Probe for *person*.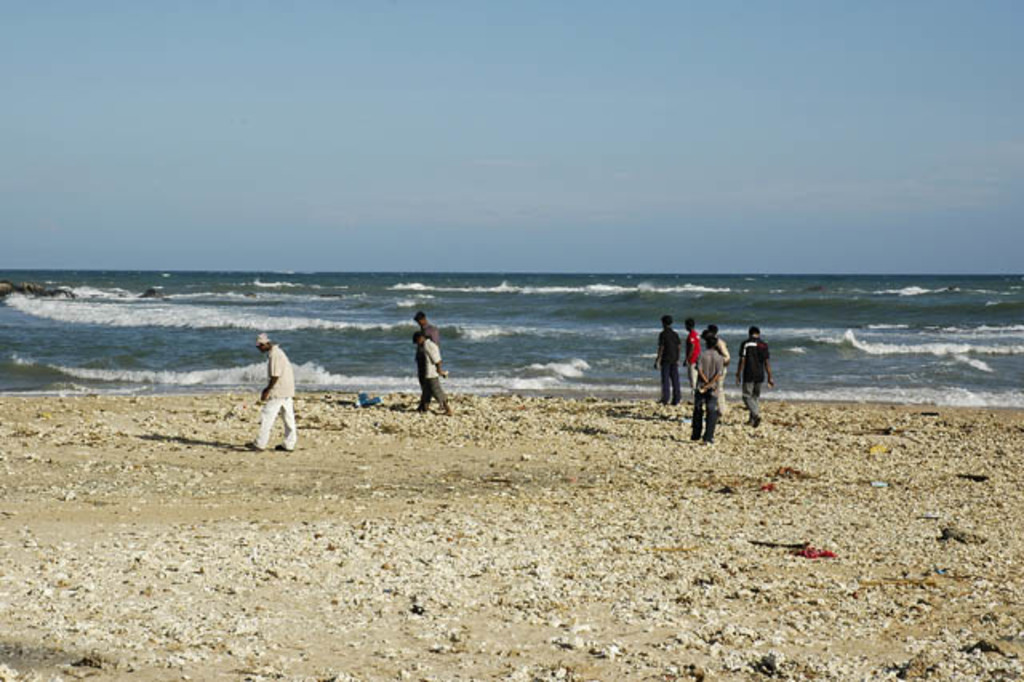
Probe result: rect(413, 336, 445, 408).
